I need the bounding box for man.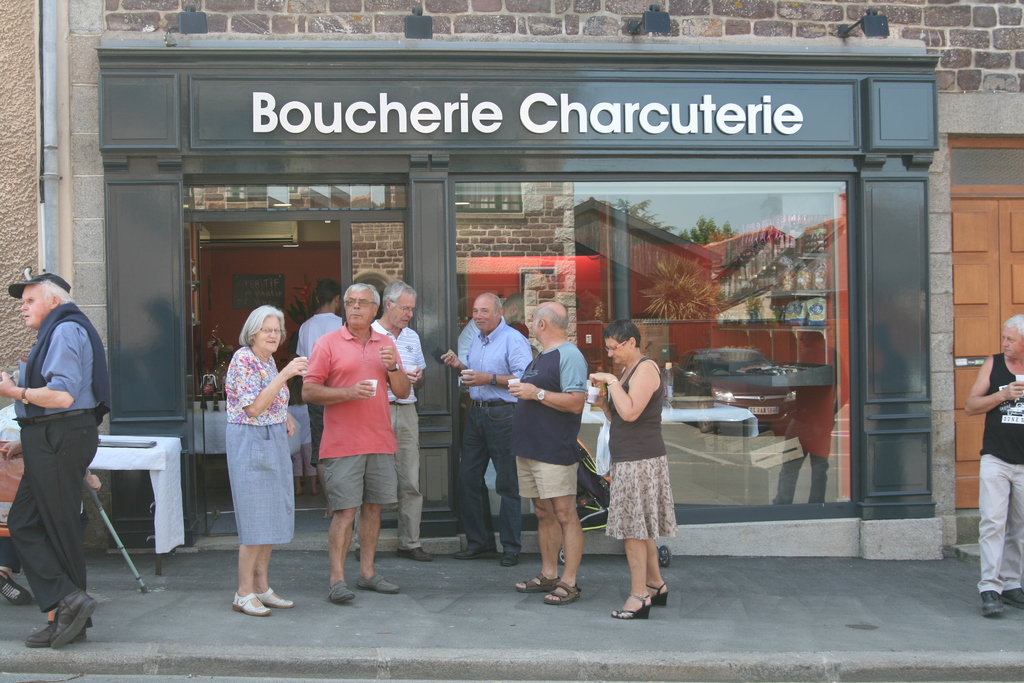
Here it is: <box>295,276,344,514</box>.
